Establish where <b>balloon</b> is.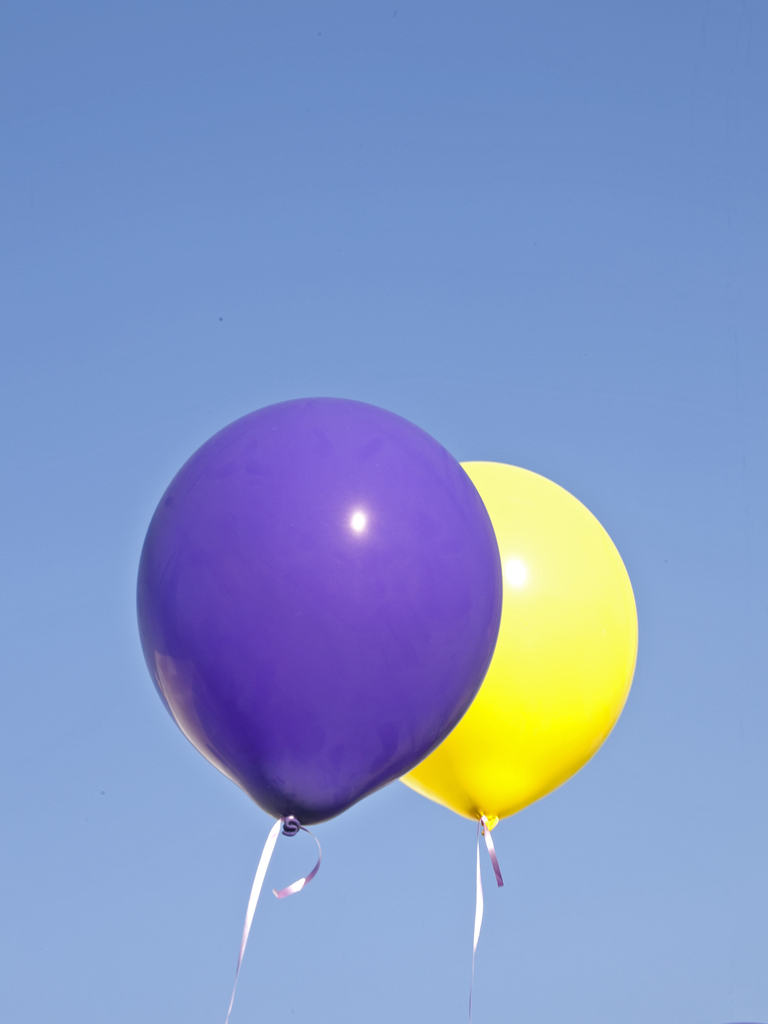
Established at [135, 396, 504, 836].
